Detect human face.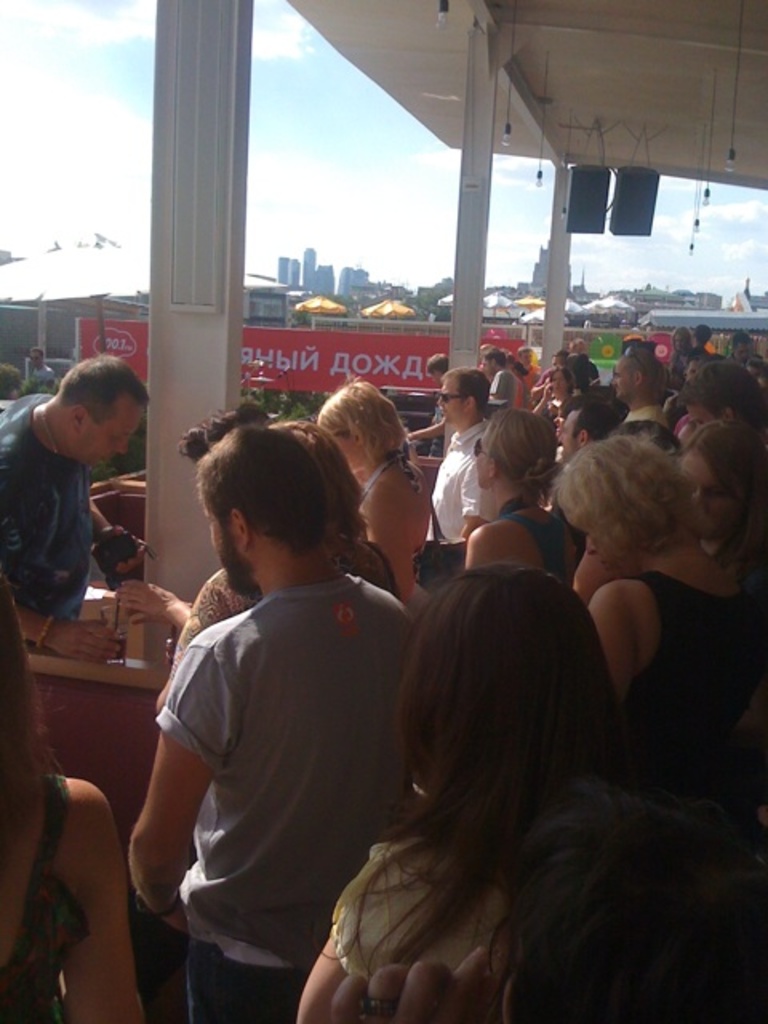
Detected at (x1=558, y1=371, x2=560, y2=397).
